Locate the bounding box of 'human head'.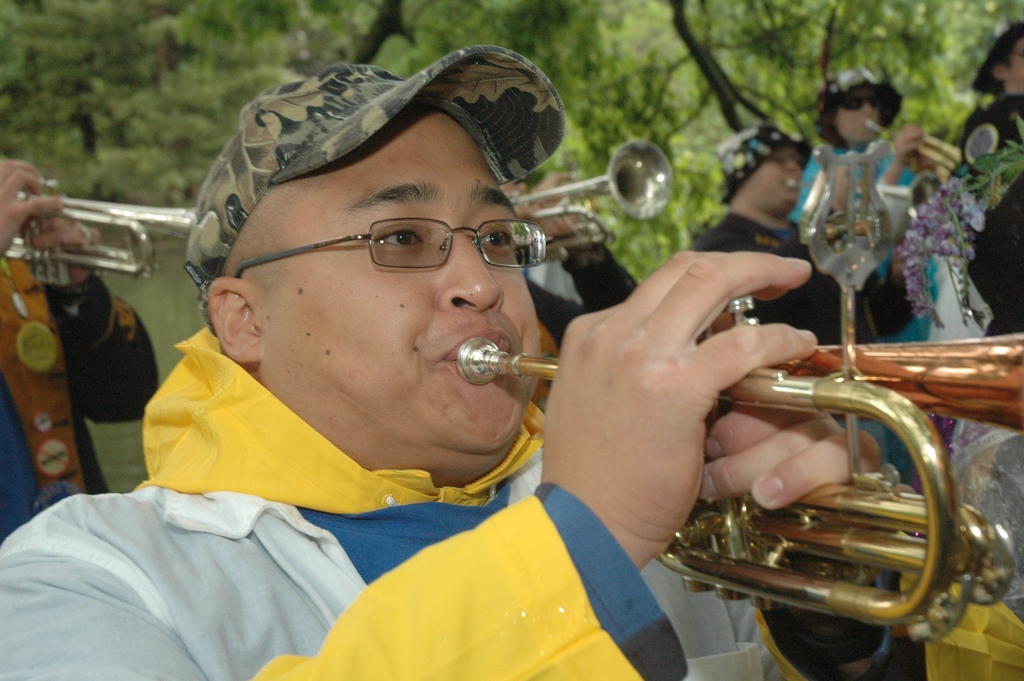
Bounding box: select_region(821, 67, 896, 142).
